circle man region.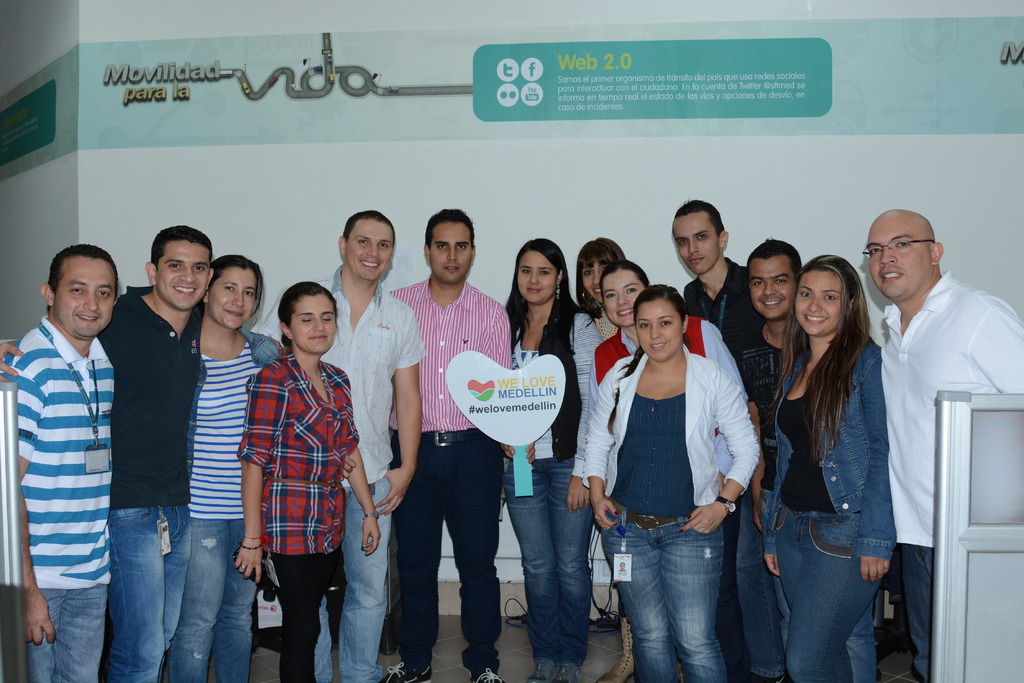
Region: detection(0, 235, 128, 680).
